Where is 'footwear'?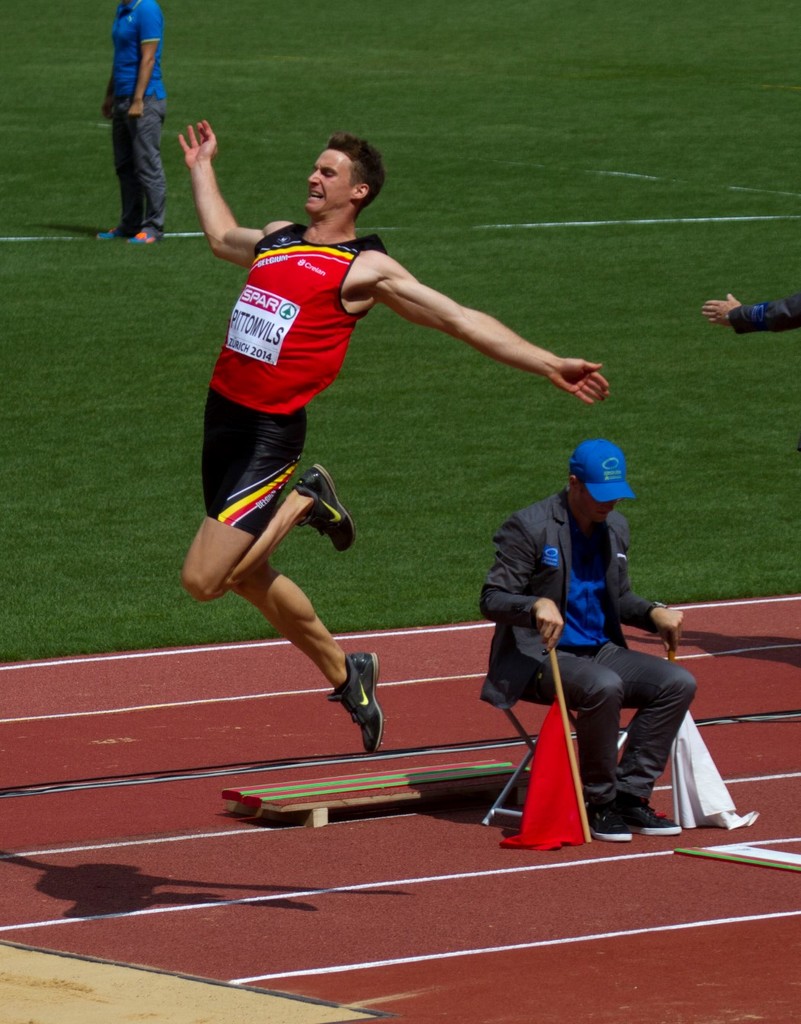
291,457,355,549.
